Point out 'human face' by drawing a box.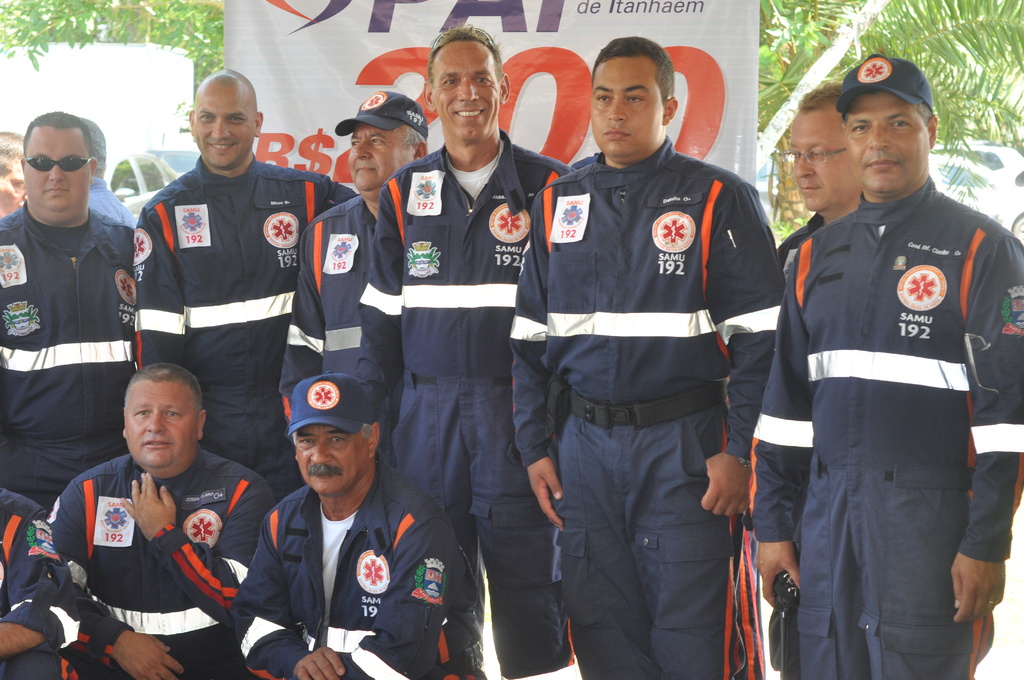
592 56 660 150.
